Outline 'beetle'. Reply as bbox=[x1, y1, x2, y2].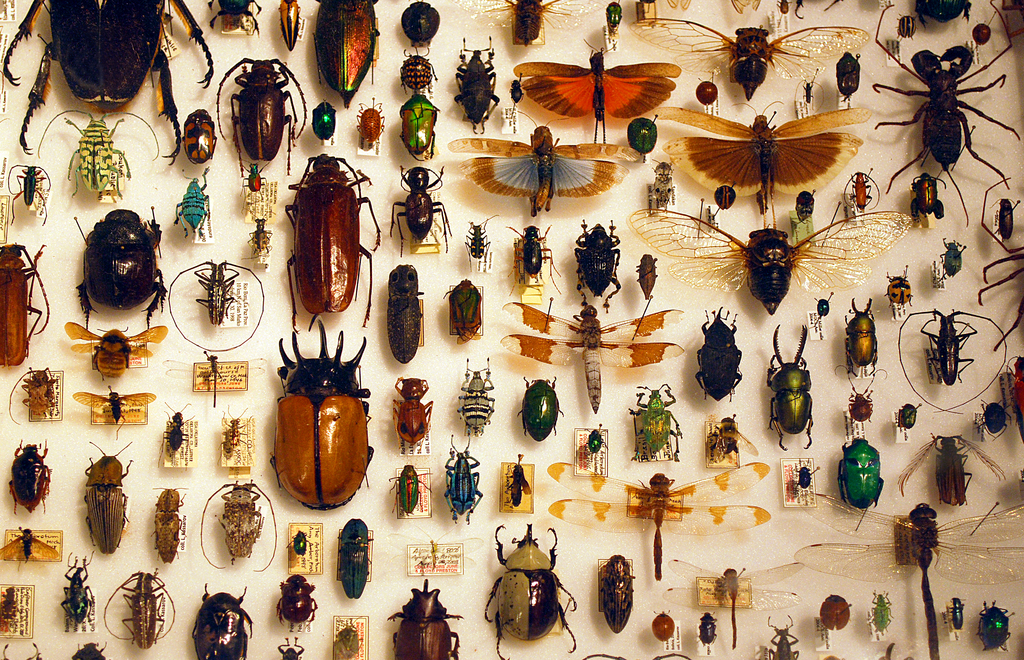
bbox=[320, 1, 379, 102].
